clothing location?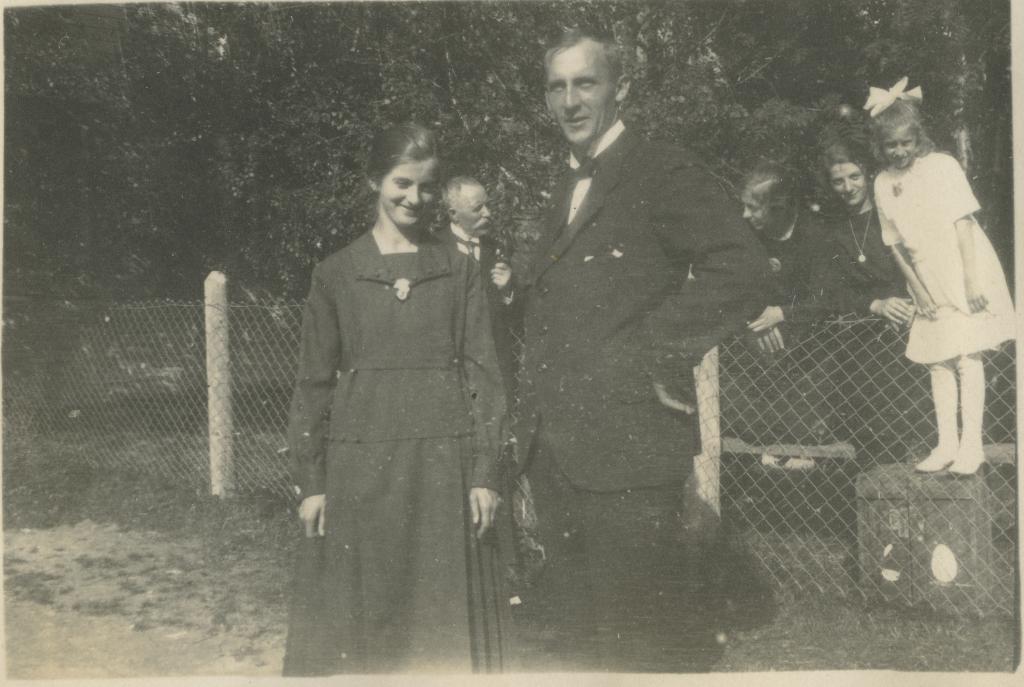
region(509, 114, 769, 672)
